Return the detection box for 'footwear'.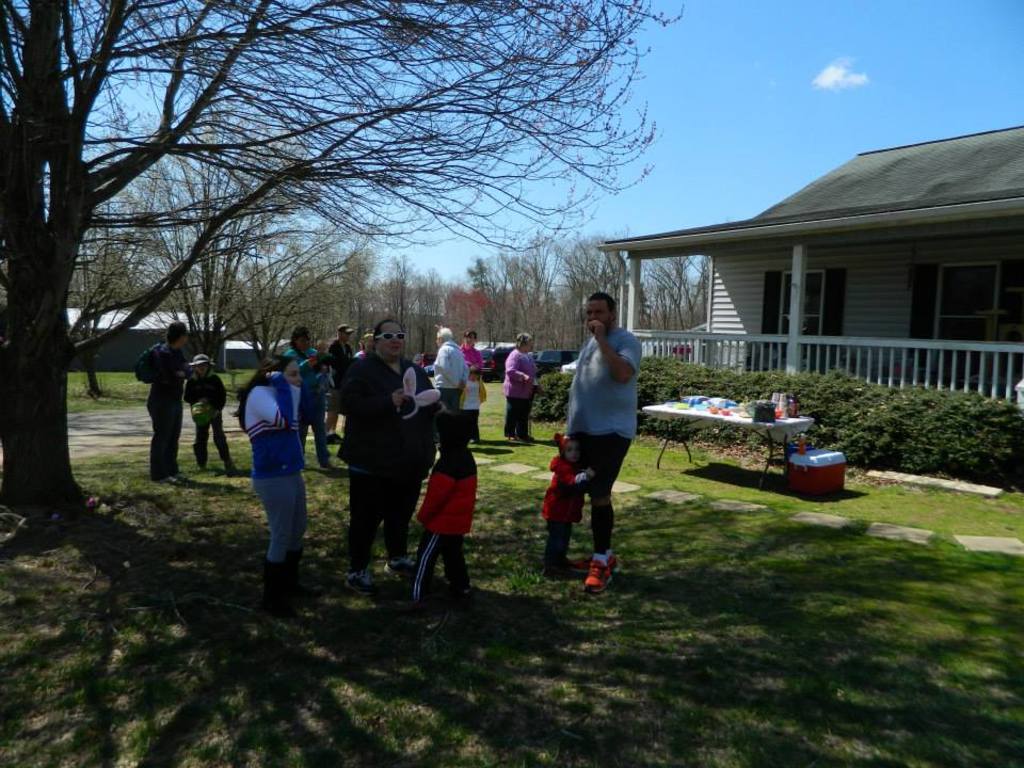
Rect(224, 460, 237, 475).
